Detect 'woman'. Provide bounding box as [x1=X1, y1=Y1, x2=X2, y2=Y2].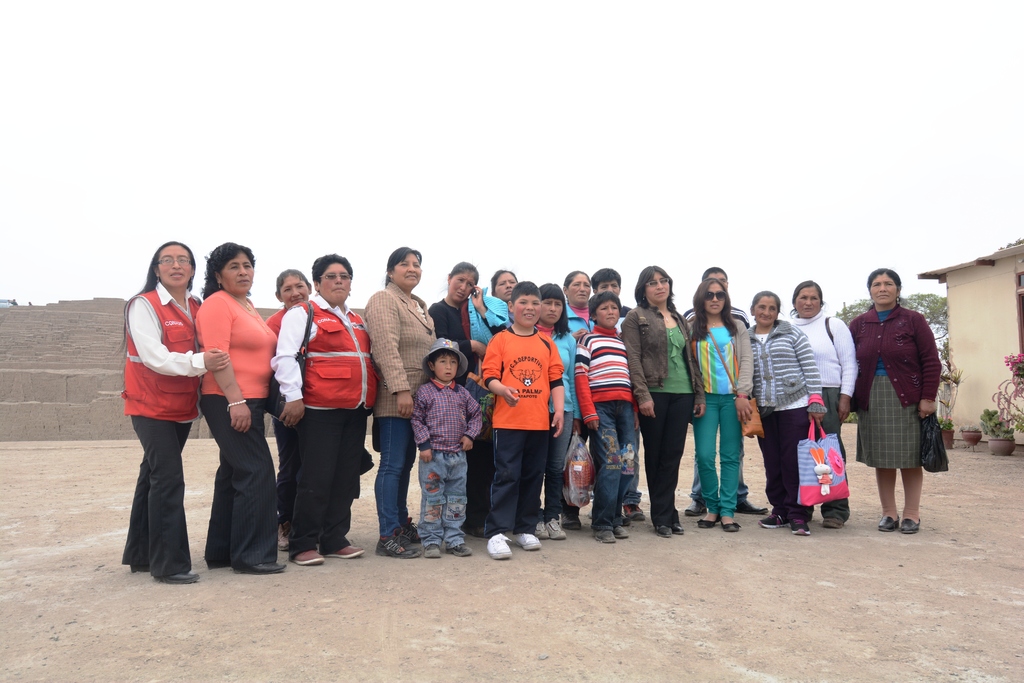
[x1=842, y1=257, x2=945, y2=540].
